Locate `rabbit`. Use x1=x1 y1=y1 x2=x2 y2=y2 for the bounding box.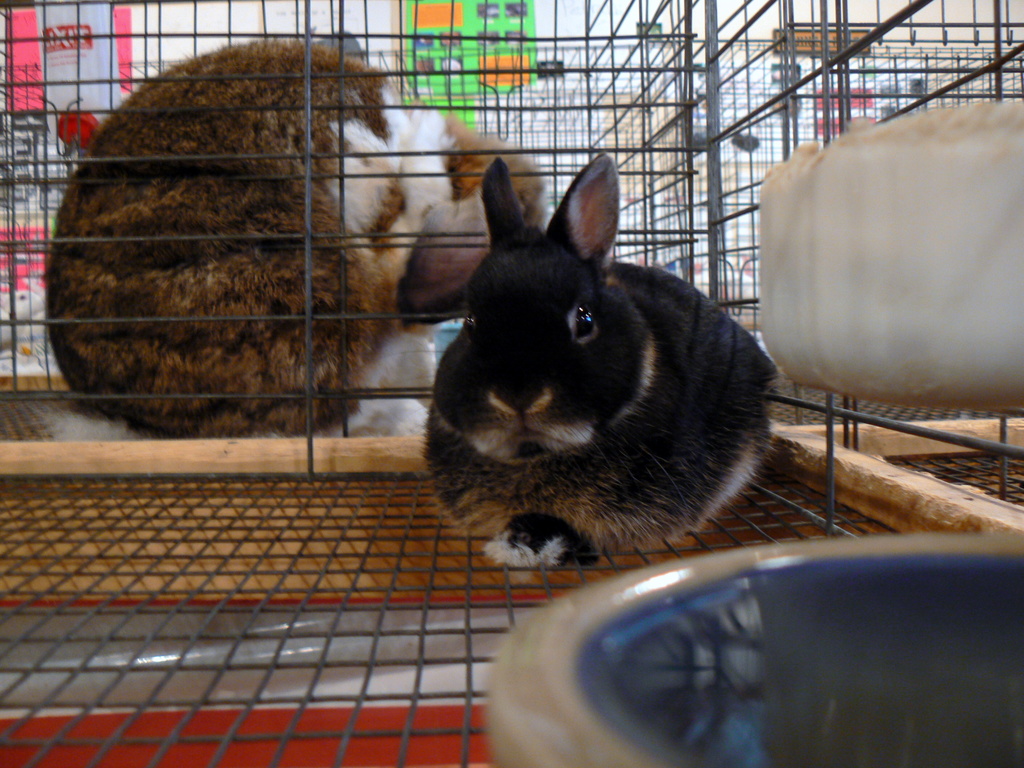
x1=33 y1=35 x2=546 y2=447.
